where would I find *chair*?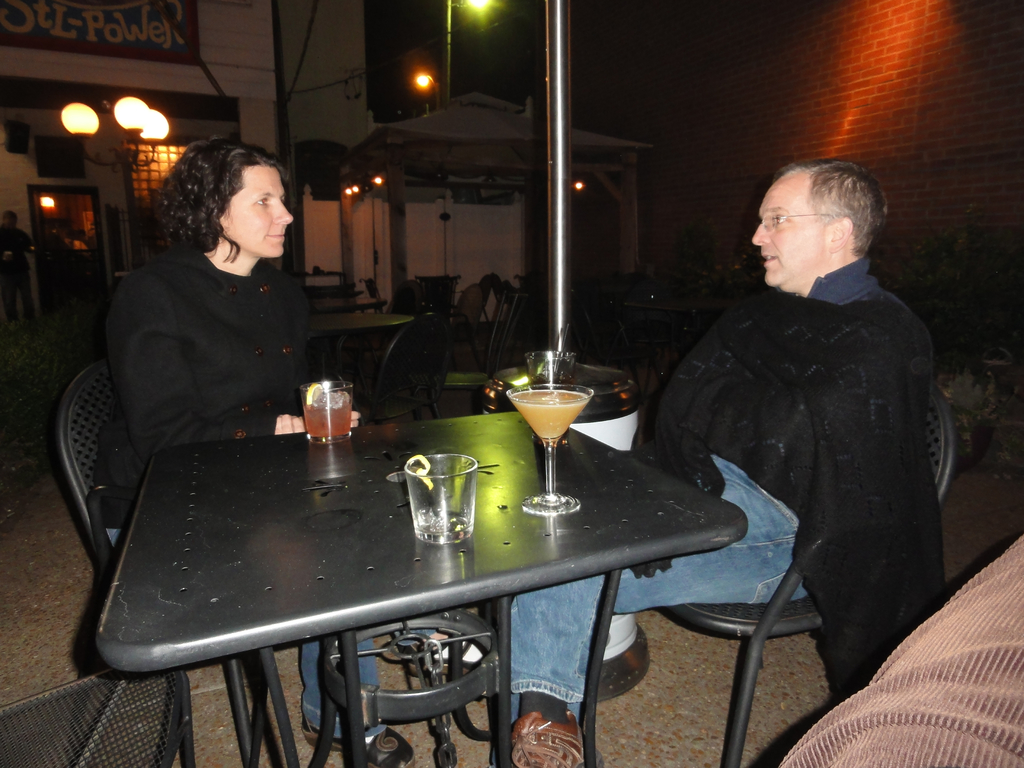
At [x1=0, y1=651, x2=195, y2=767].
